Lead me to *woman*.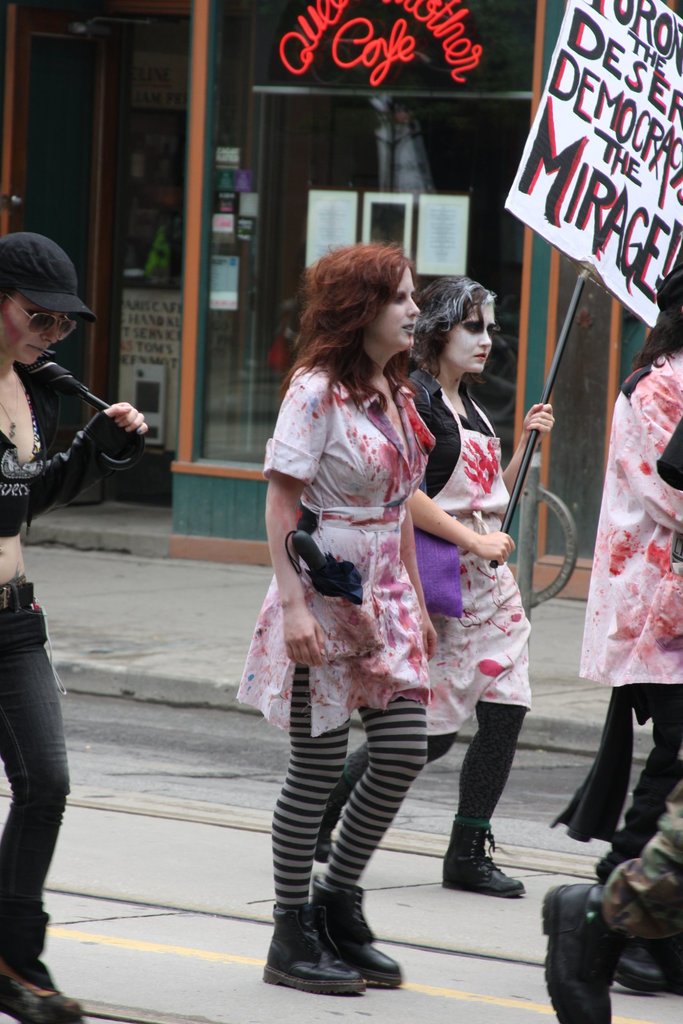
Lead to (395,272,537,932).
